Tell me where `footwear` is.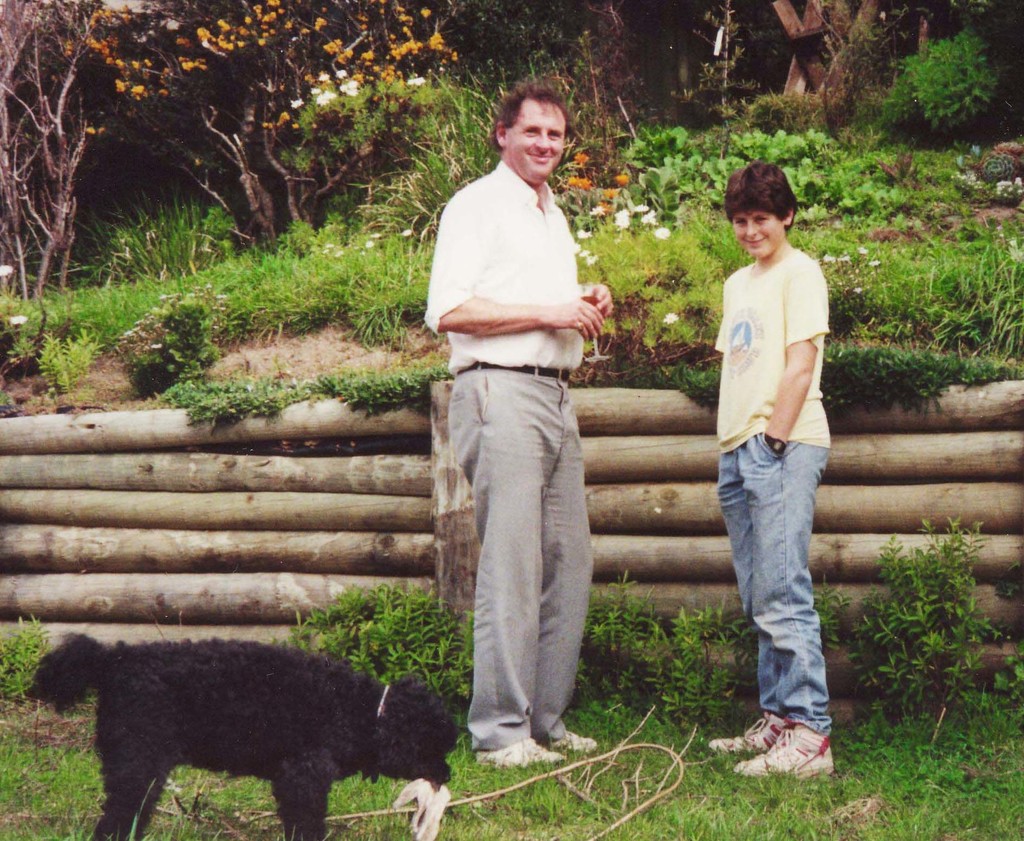
`footwear` is at (535,726,602,757).
